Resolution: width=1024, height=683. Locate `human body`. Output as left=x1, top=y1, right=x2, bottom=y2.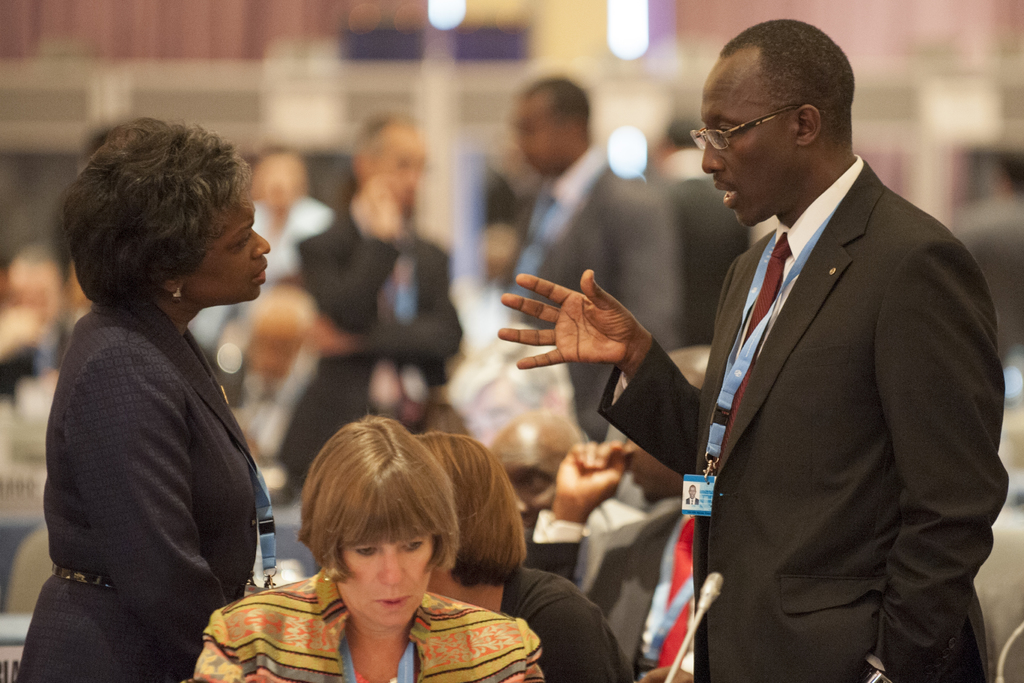
left=593, top=151, right=1016, bottom=682.
